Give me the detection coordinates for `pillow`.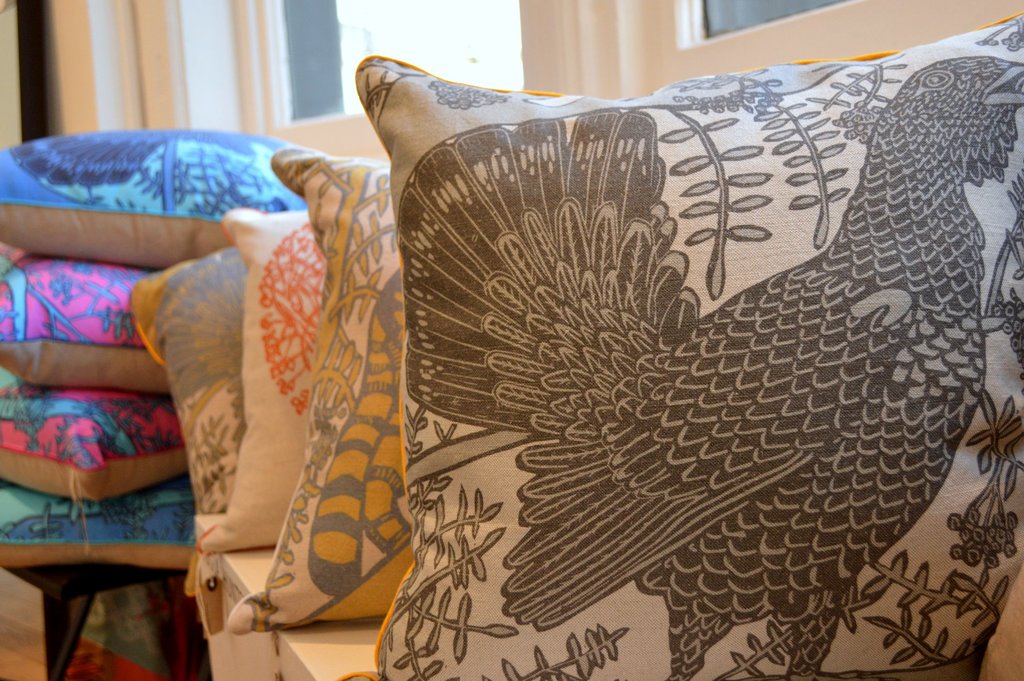
[x1=0, y1=130, x2=326, y2=269].
